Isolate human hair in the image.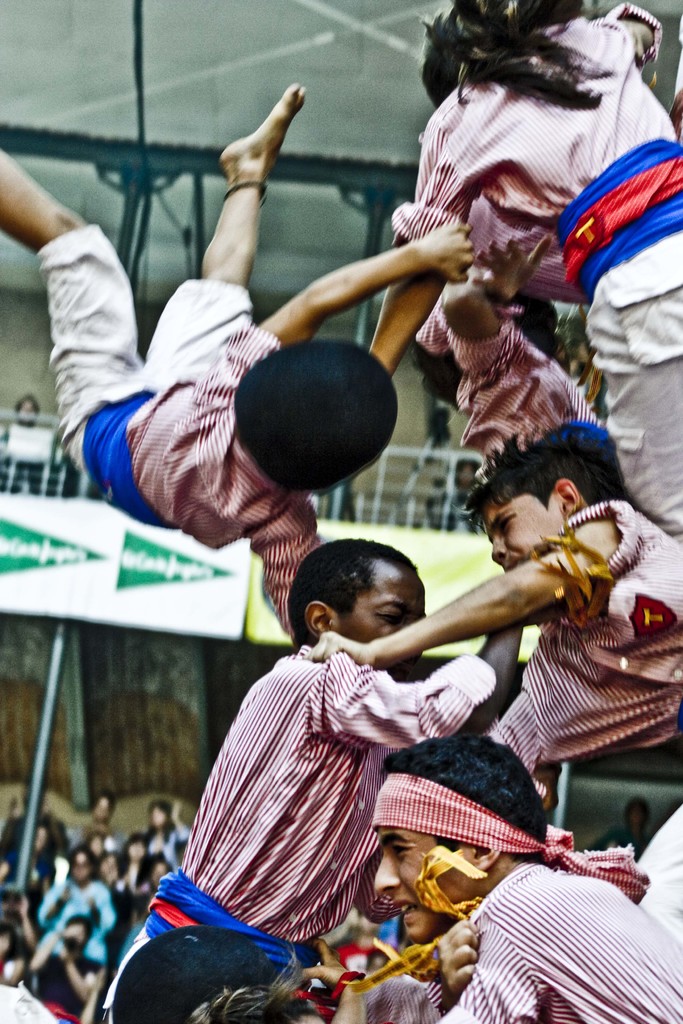
Isolated region: detection(420, 0, 602, 108).
